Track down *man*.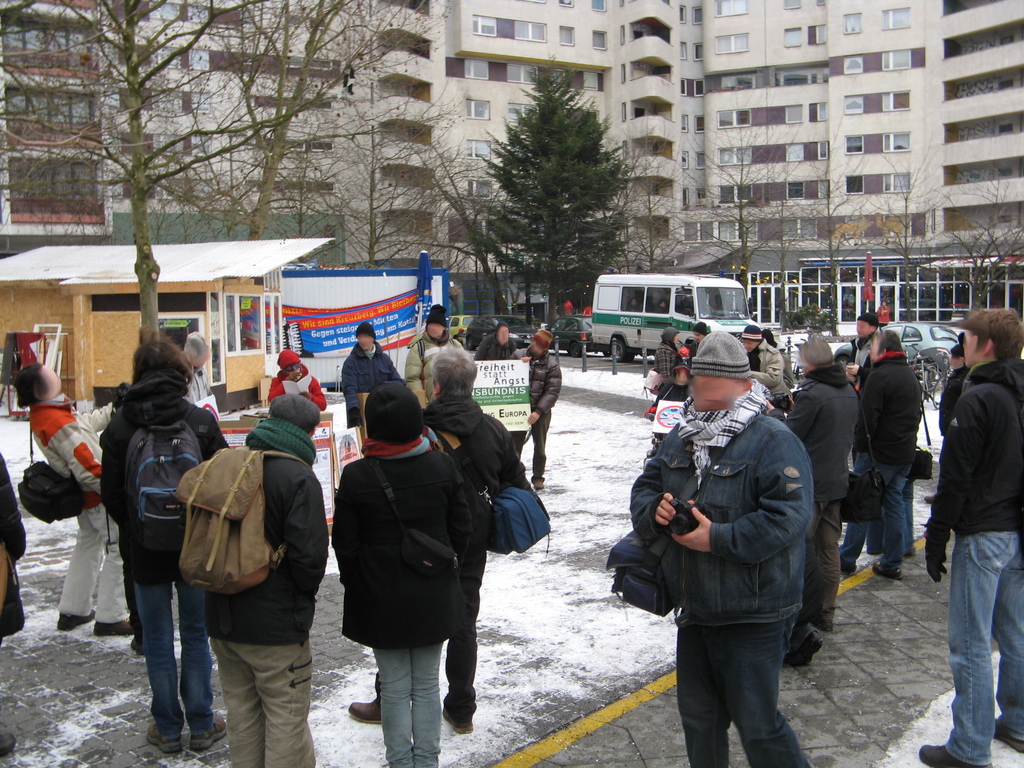
Tracked to rect(650, 298, 666, 311).
